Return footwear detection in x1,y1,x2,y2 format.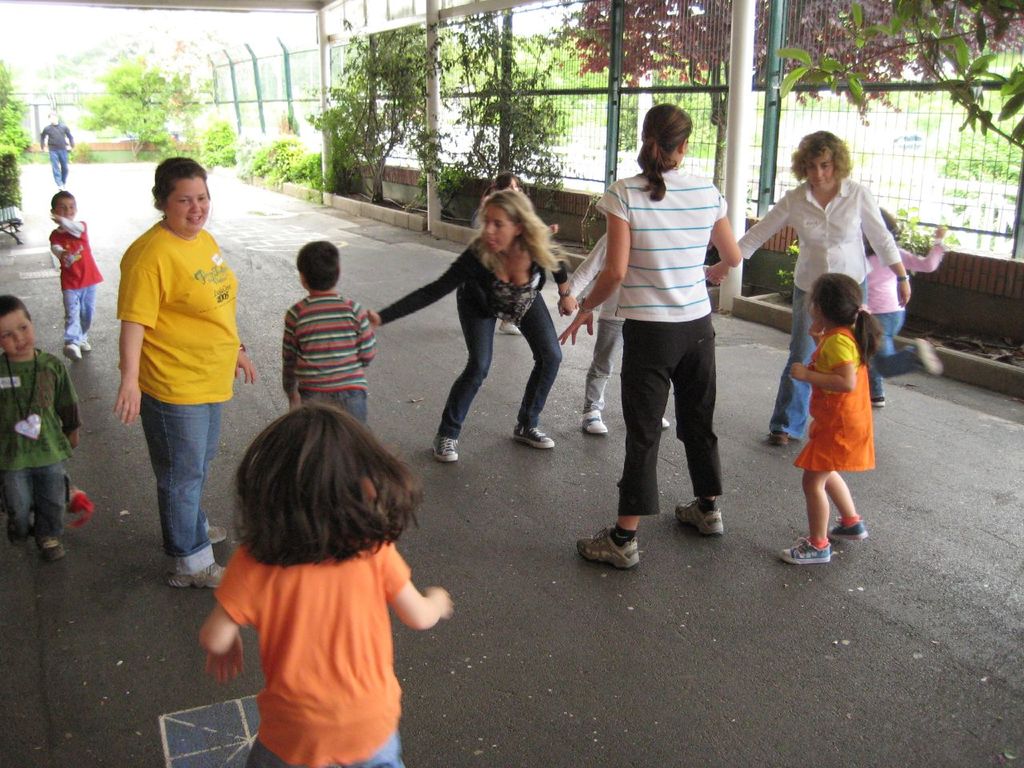
518,426,554,452.
